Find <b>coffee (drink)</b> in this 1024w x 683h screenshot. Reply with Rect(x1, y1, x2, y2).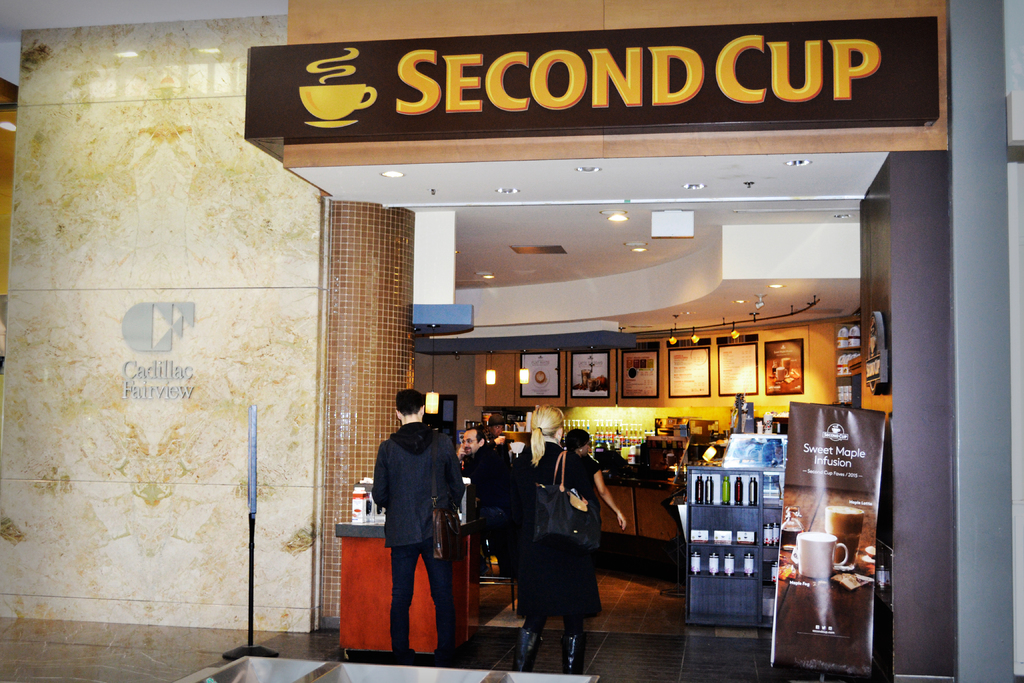
Rect(824, 503, 858, 514).
